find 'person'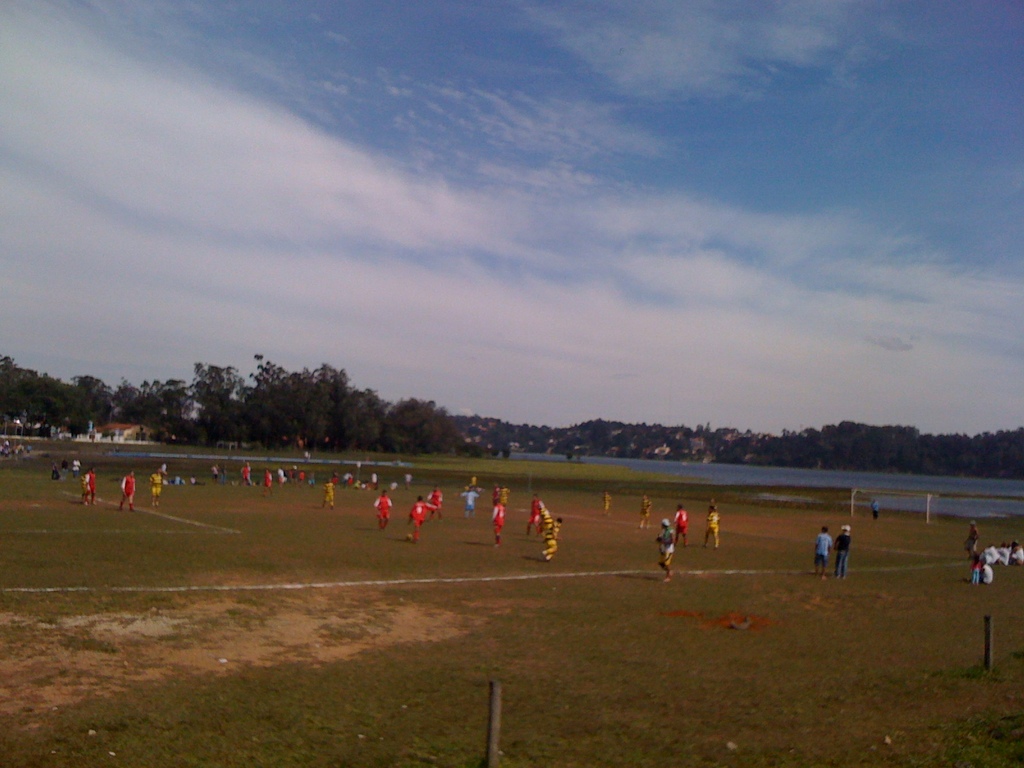
<box>404,496,438,538</box>
